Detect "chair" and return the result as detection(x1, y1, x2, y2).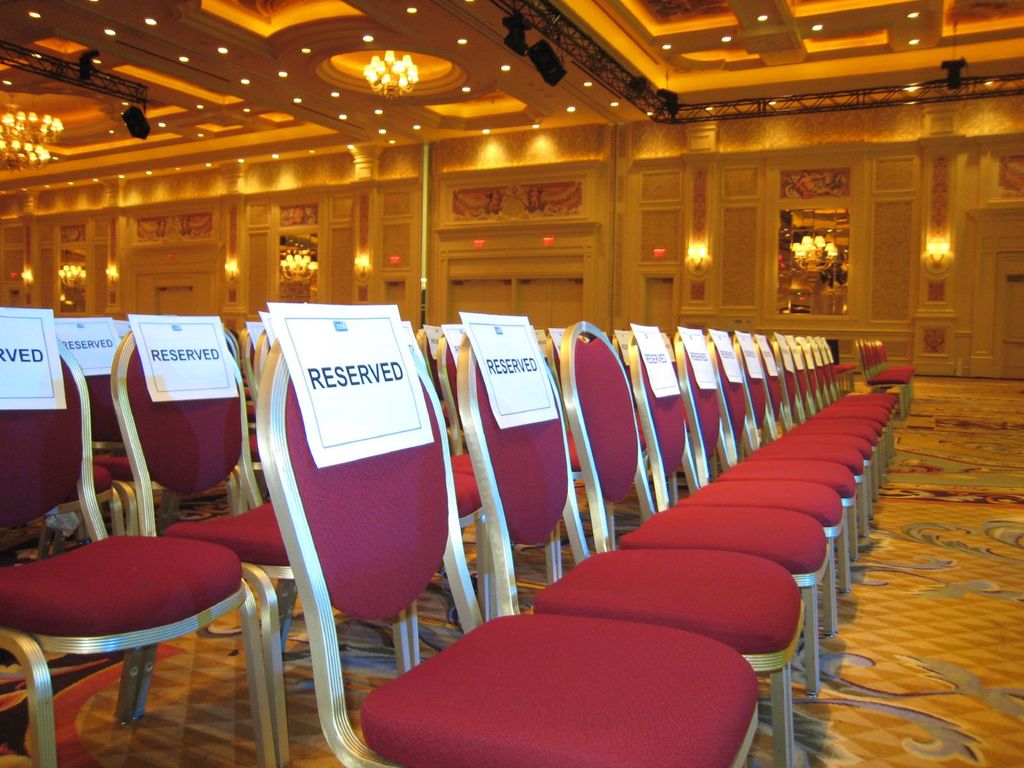
detection(122, 341, 308, 767).
